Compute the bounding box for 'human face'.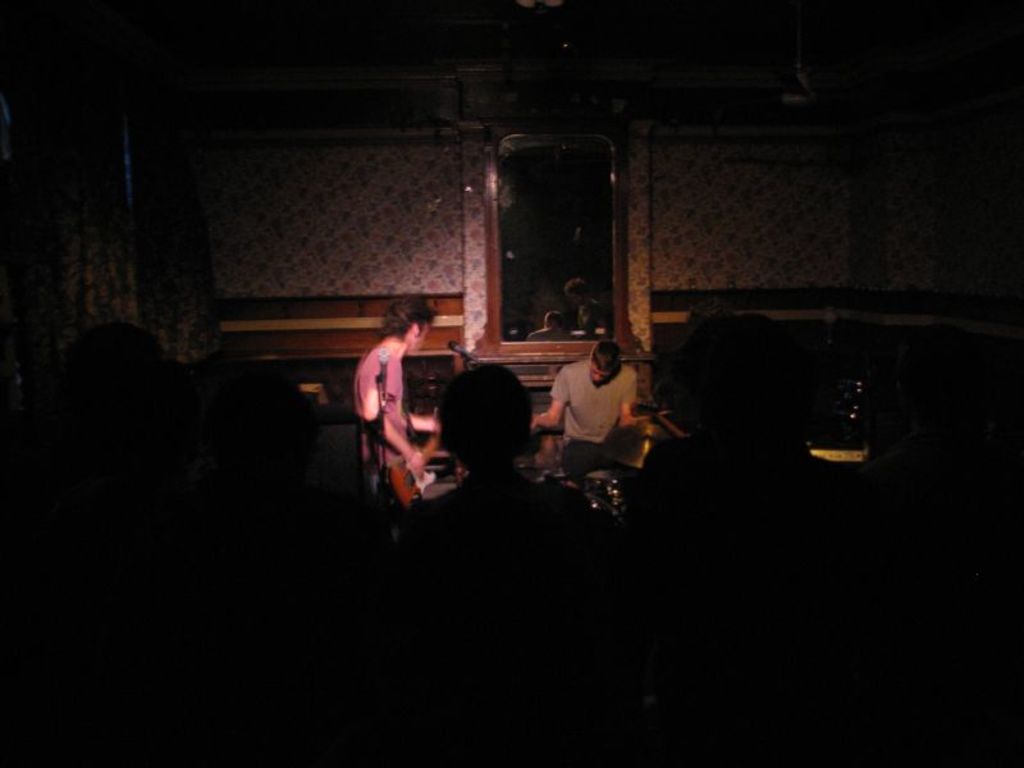
region(424, 321, 433, 352).
